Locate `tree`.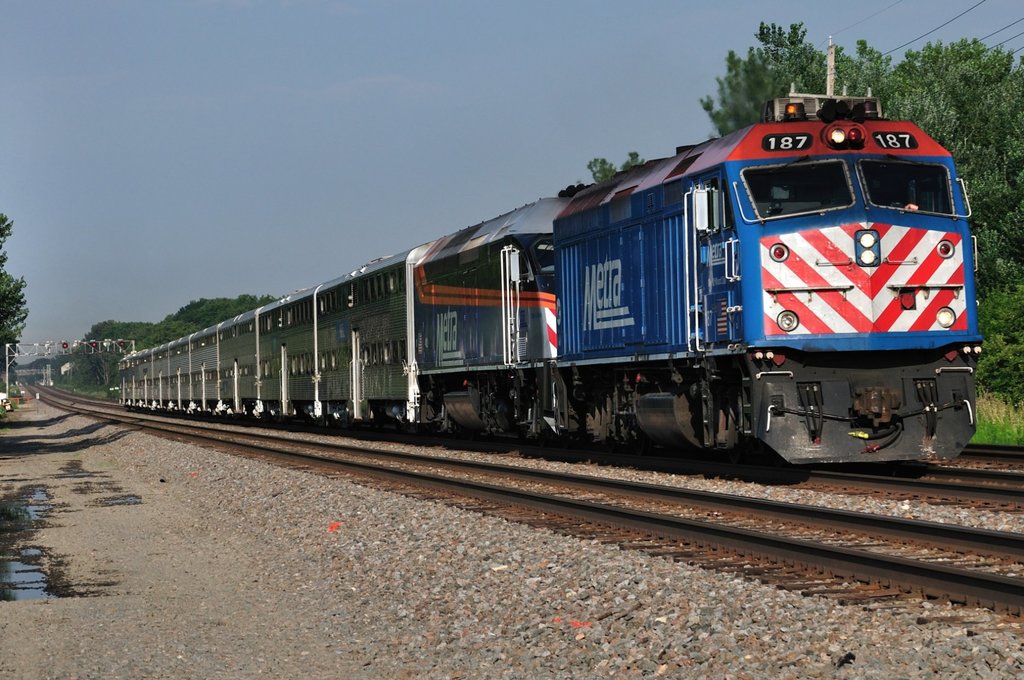
Bounding box: x1=170, y1=300, x2=240, y2=325.
